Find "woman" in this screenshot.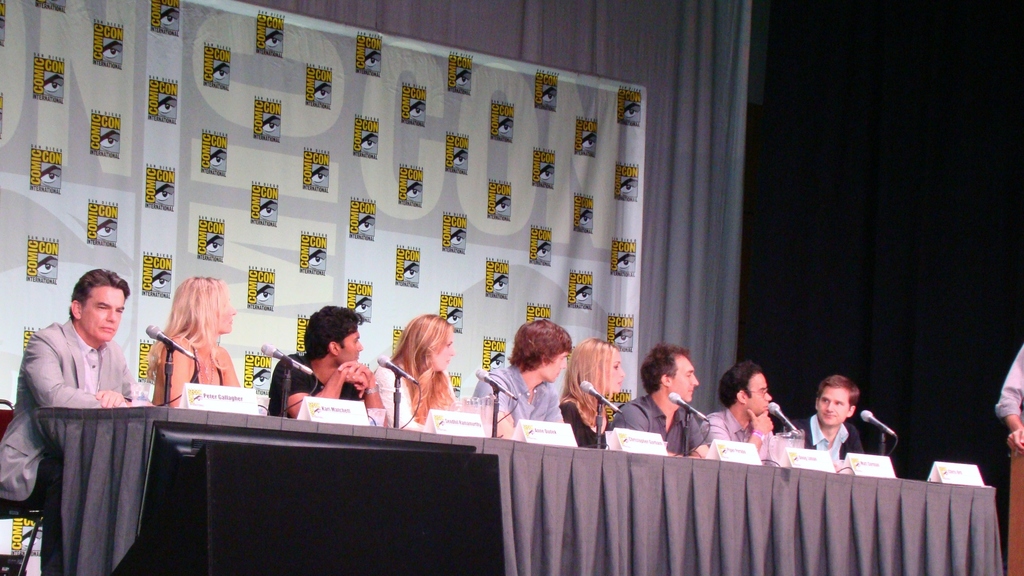
The bounding box for "woman" is (x1=374, y1=308, x2=460, y2=425).
